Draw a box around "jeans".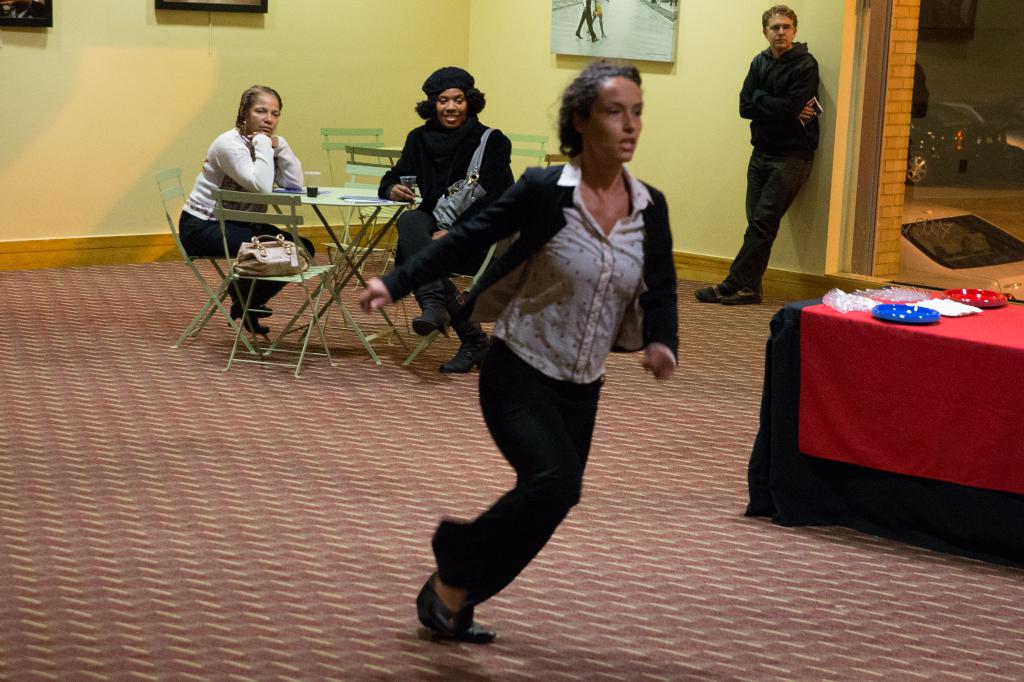
Rect(447, 338, 605, 590).
